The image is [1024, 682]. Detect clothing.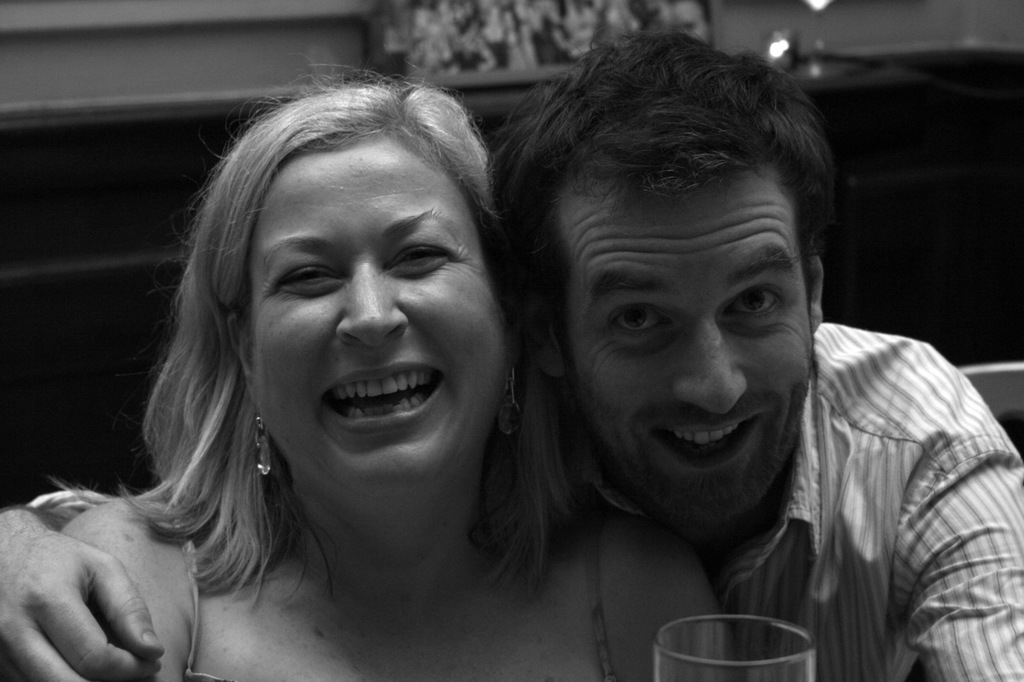
Detection: [27,321,1023,681].
